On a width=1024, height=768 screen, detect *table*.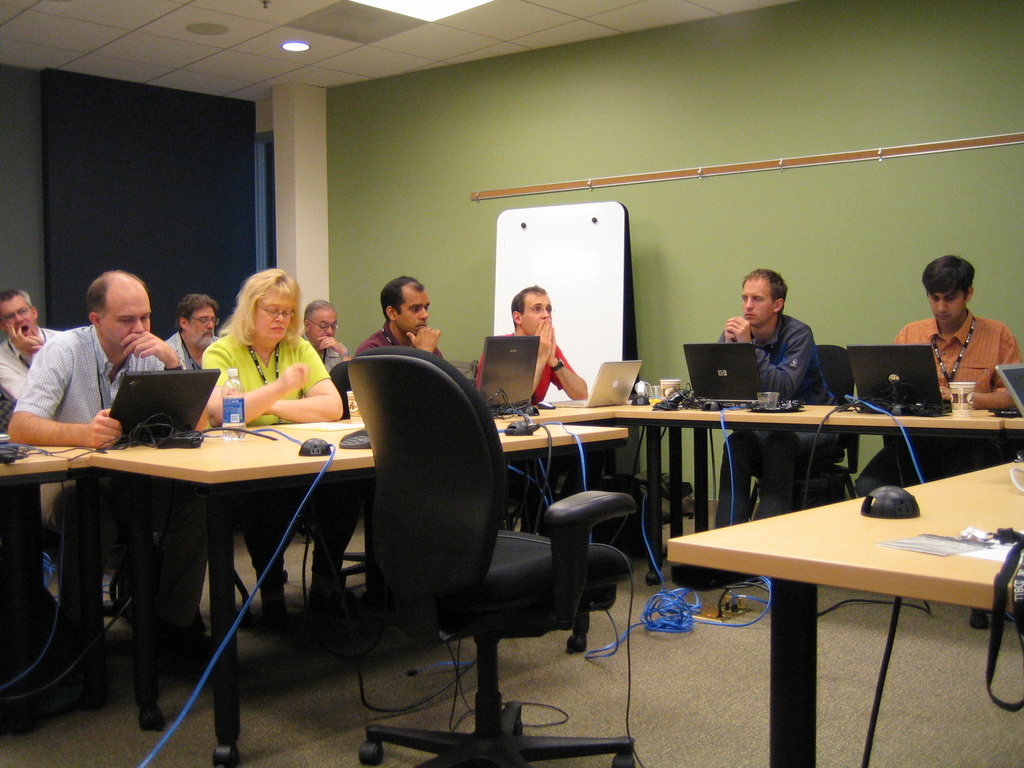
{"x1": 0, "y1": 396, "x2": 1023, "y2": 705}.
